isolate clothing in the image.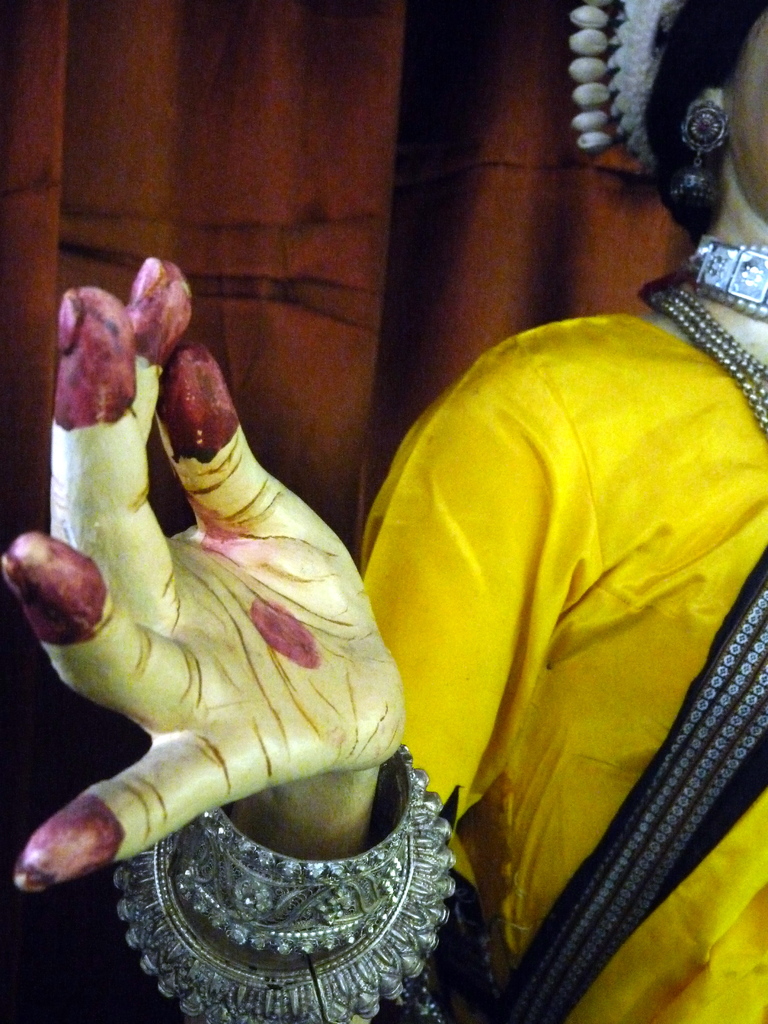
Isolated region: crop(360, 312, 767, 1023).
